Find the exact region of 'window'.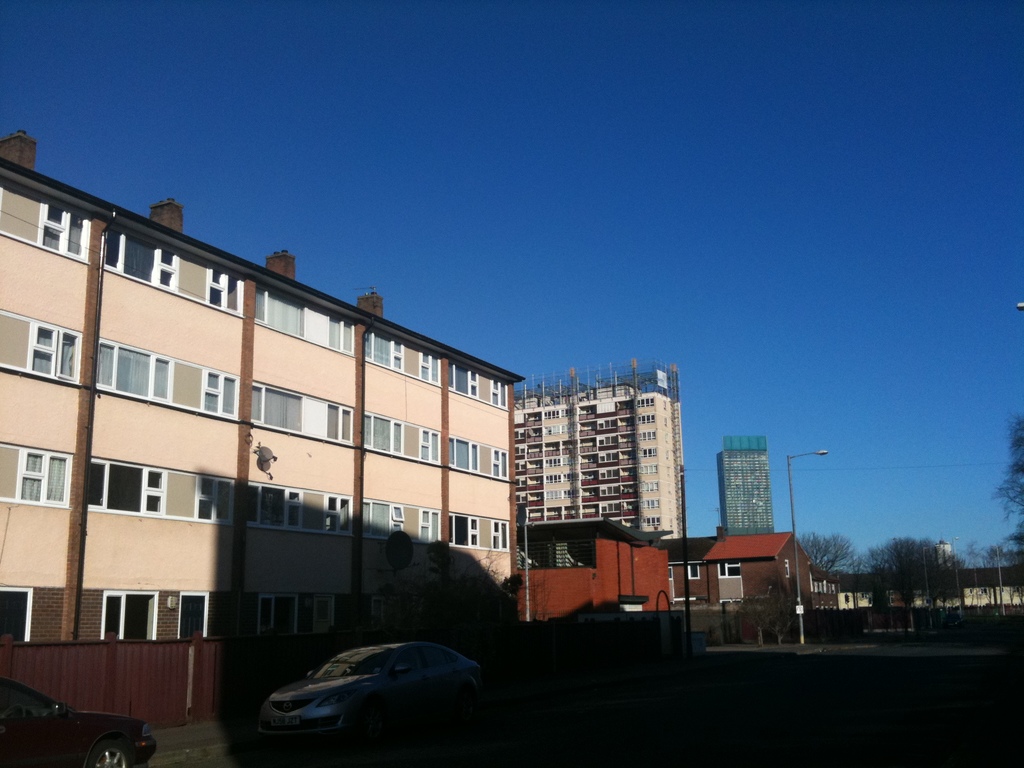
Exact region: bbox(517, 472, 528, 486).
